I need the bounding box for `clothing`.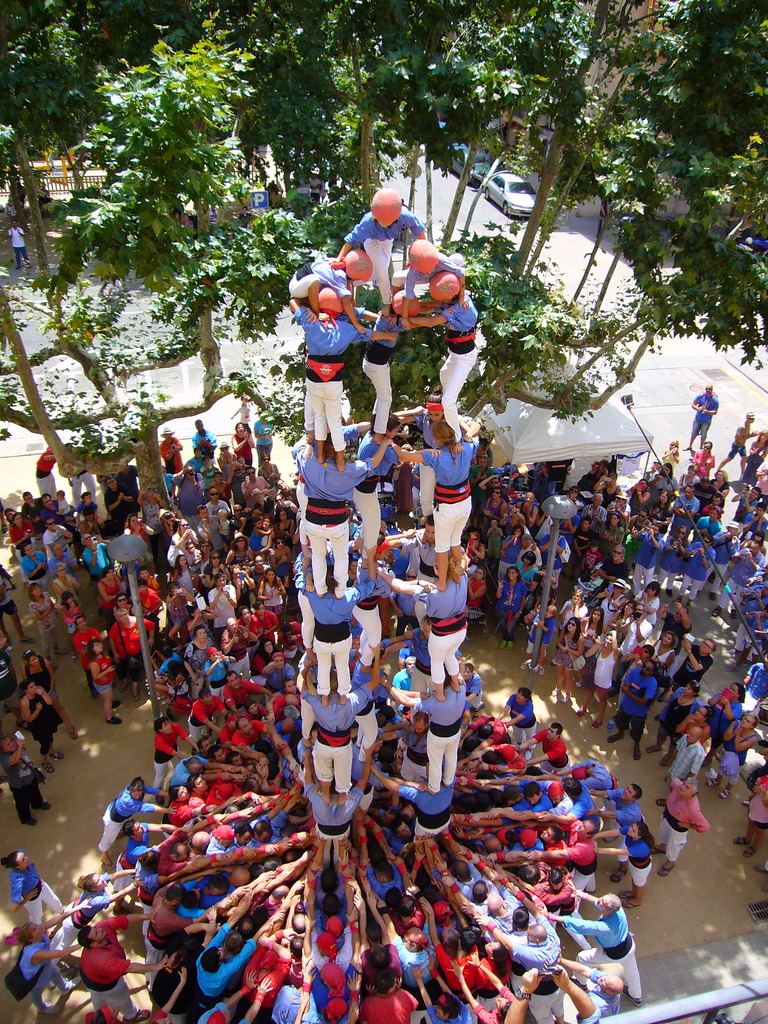
Here it is: (356,987,415,1023).
